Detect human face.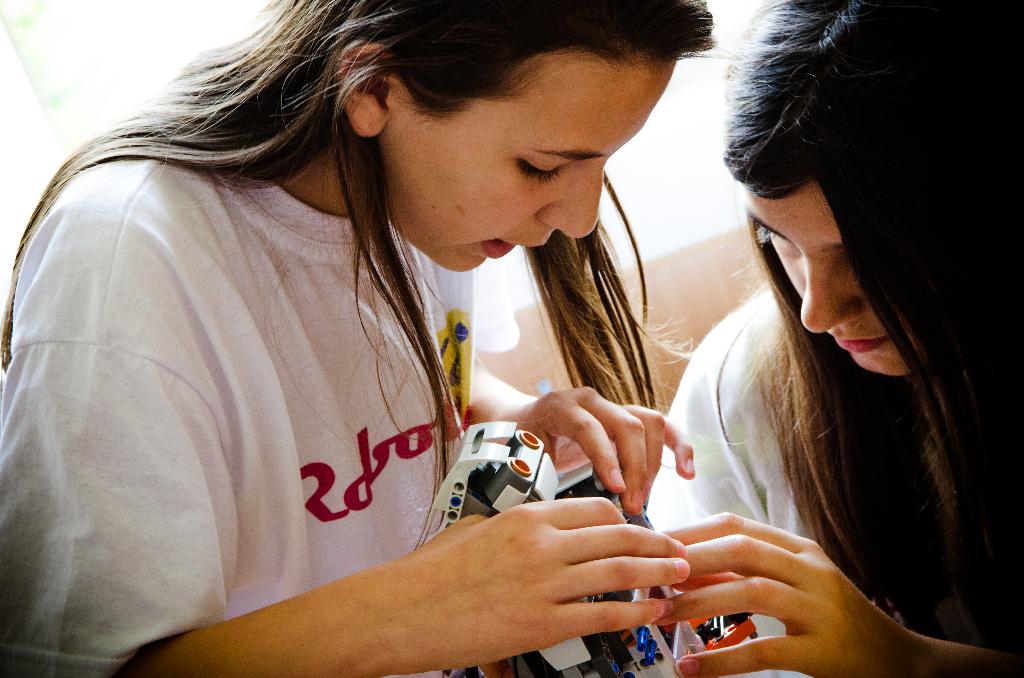
Detected at [x1=372, y1=56, x2=678, y2=275].
